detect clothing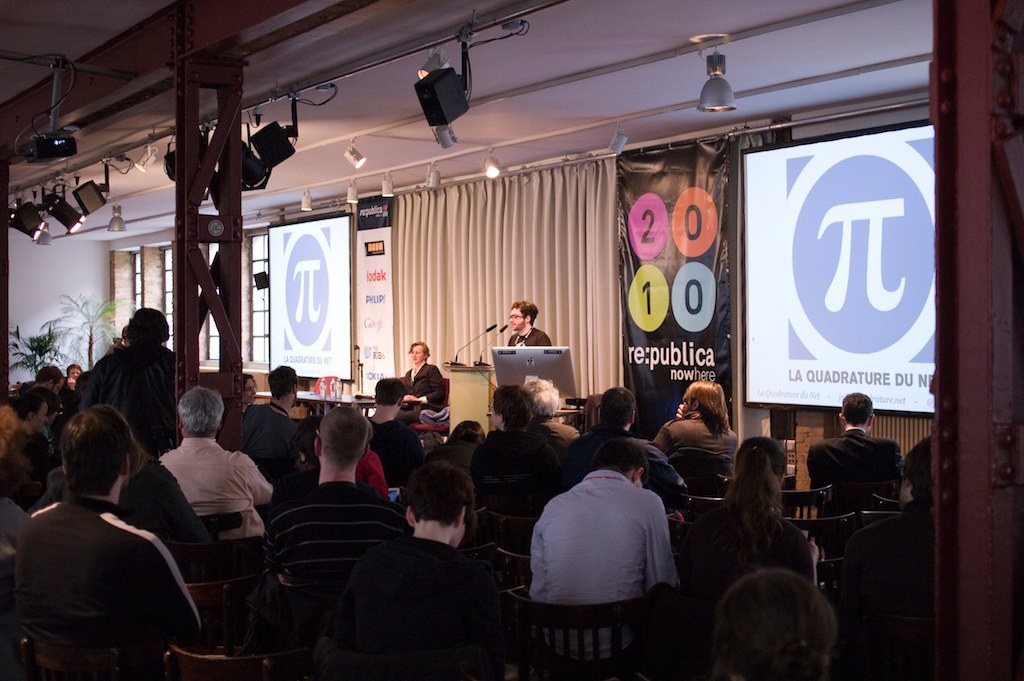
bbox=[356, 422, 421, 486]
